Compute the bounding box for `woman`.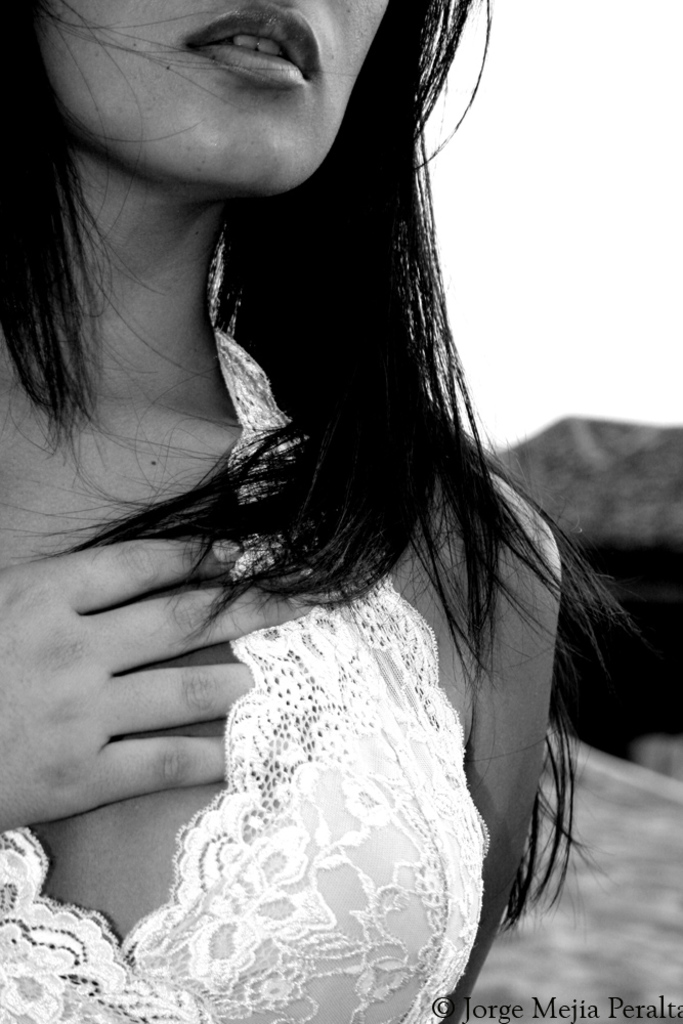
{"left": 24, "top": 0, "right": 639, "bottom": 1023}.
